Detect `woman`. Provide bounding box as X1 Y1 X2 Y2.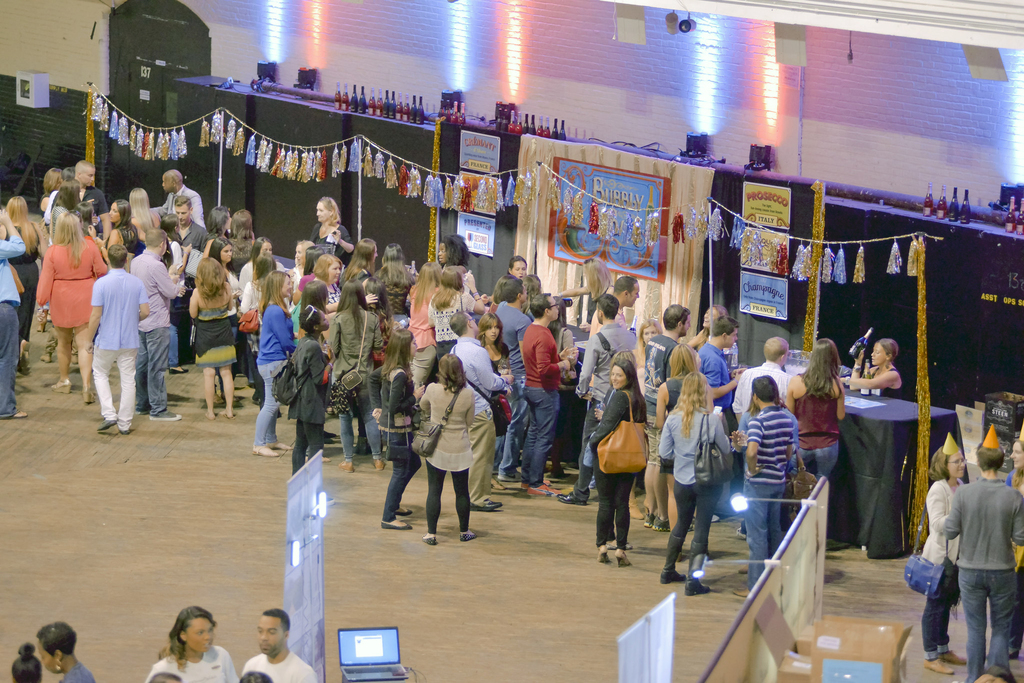
256 270 302 468.
